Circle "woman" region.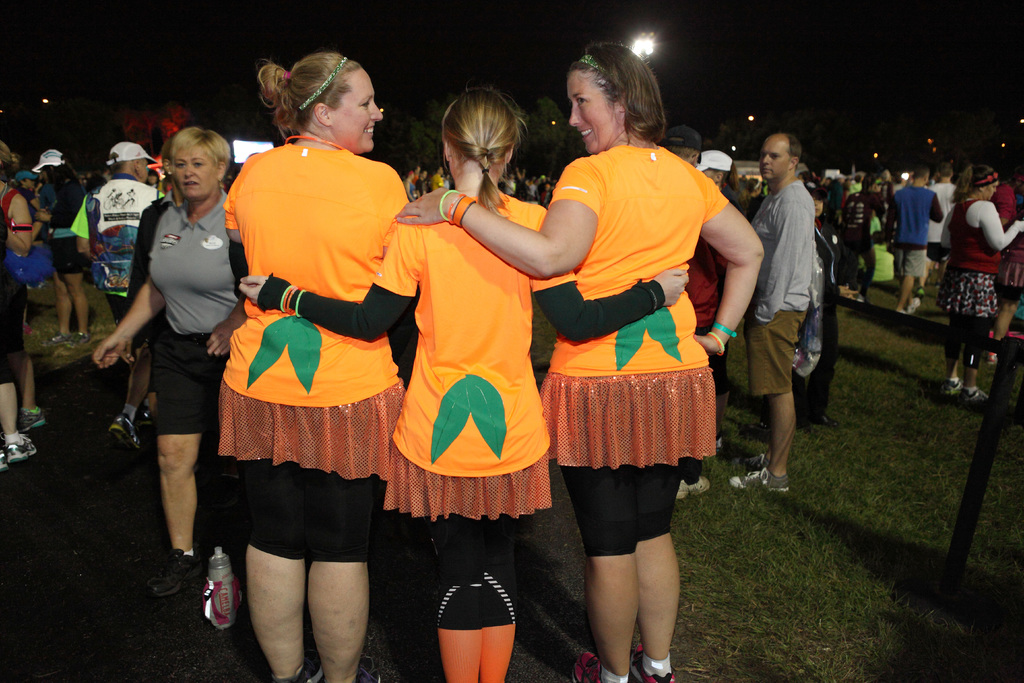
Region: 80 119 252 604.
